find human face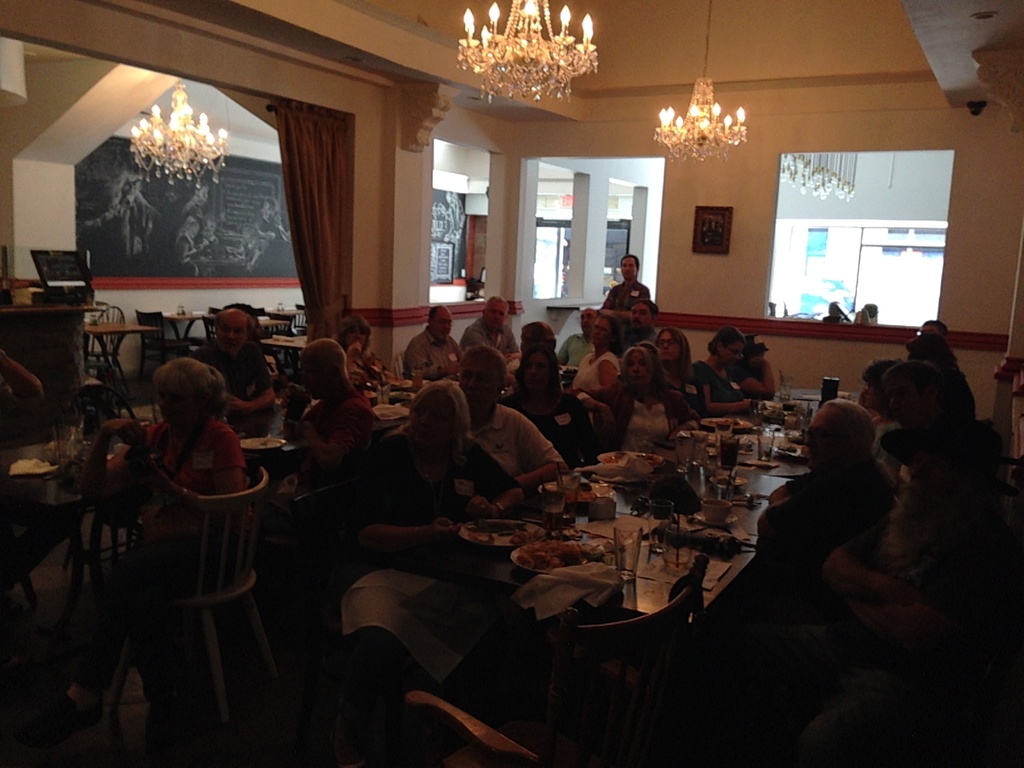
626:351:650:387
